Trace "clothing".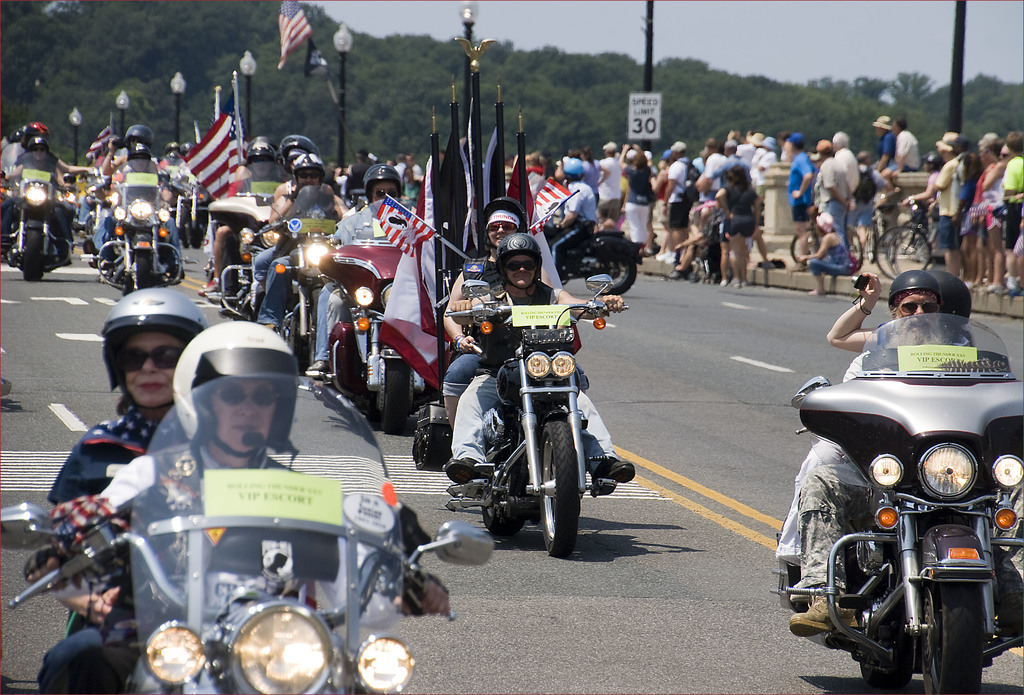
Traced to pyautogui.locateOnScreen(324, 209, 365, 350).
